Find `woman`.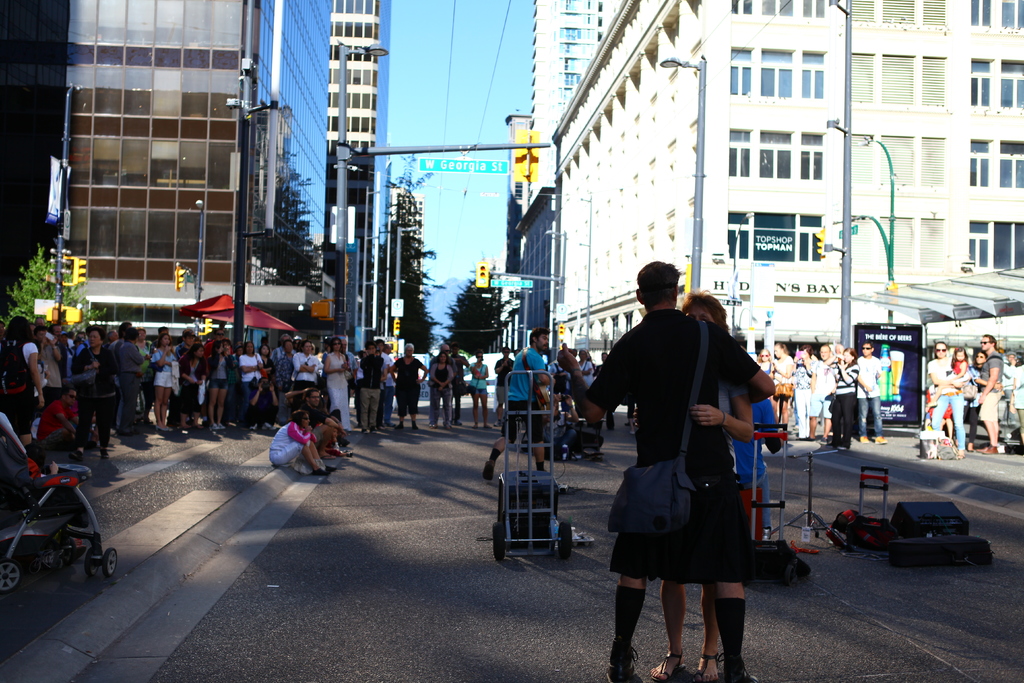
772/343/792/435.
